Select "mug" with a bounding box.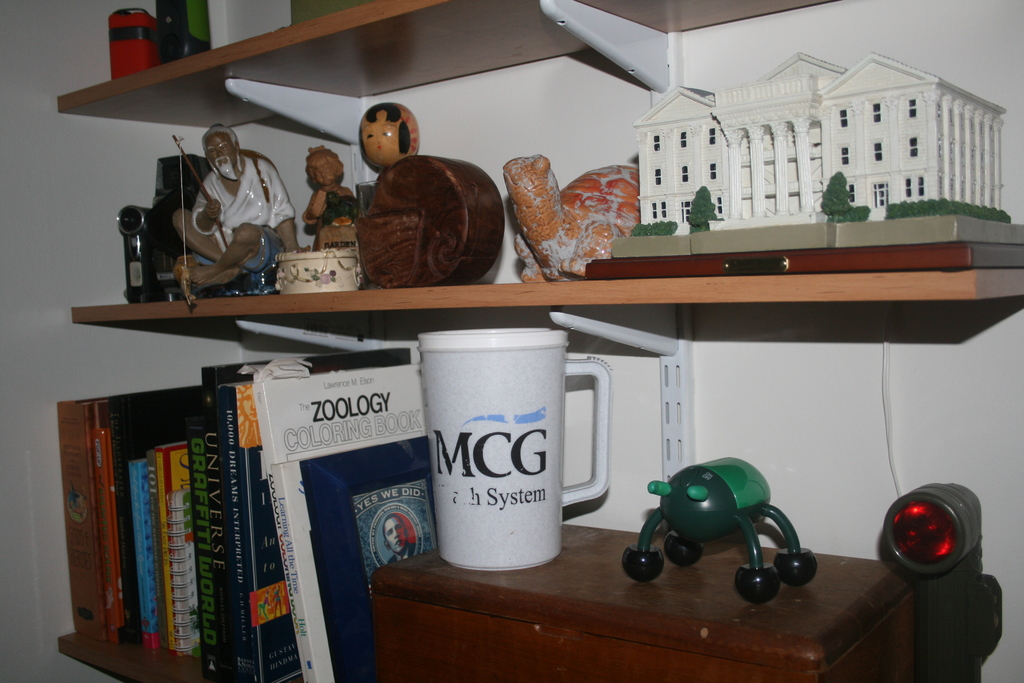
crop(417, 325, 611, 572).
